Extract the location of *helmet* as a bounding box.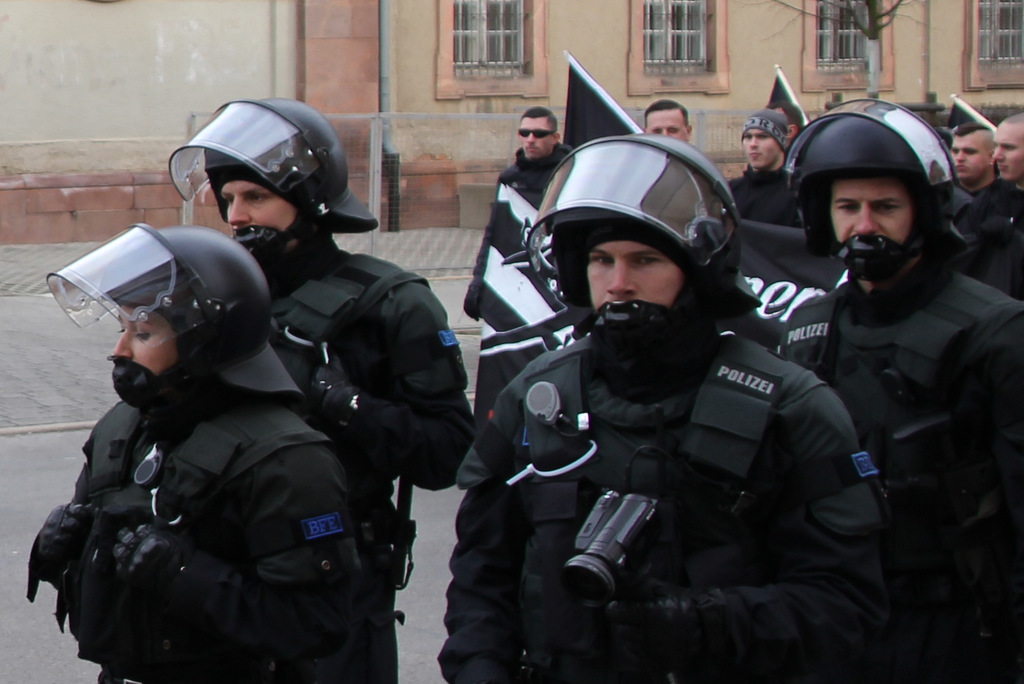
bbox=[525, 132, 767, 385].
